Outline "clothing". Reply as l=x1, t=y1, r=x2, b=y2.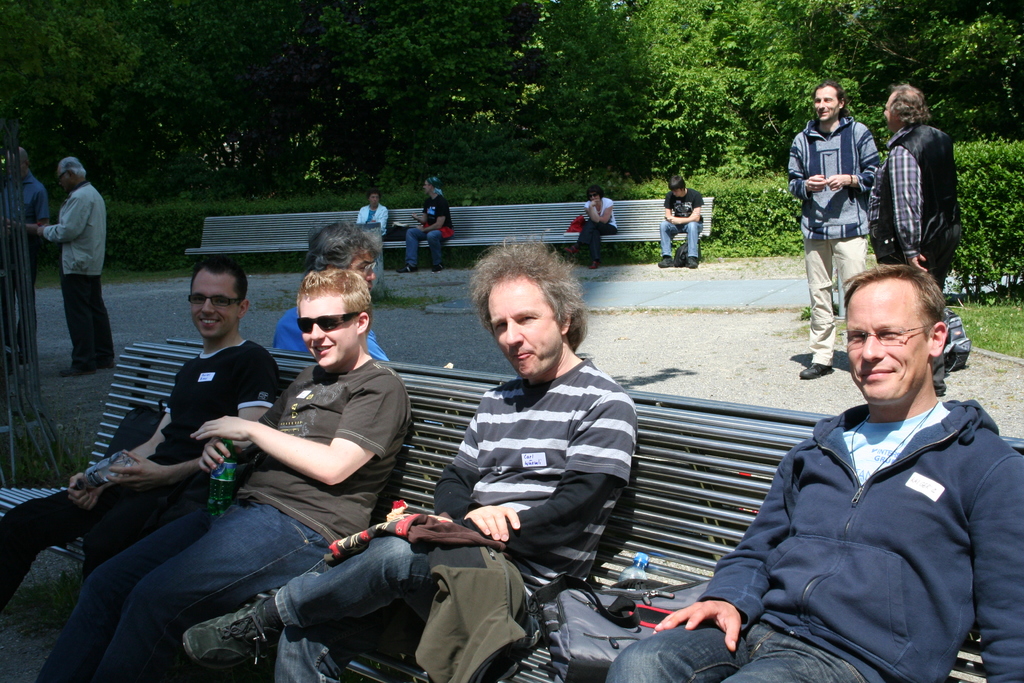
l=0, t=336, r=283, b=639.
